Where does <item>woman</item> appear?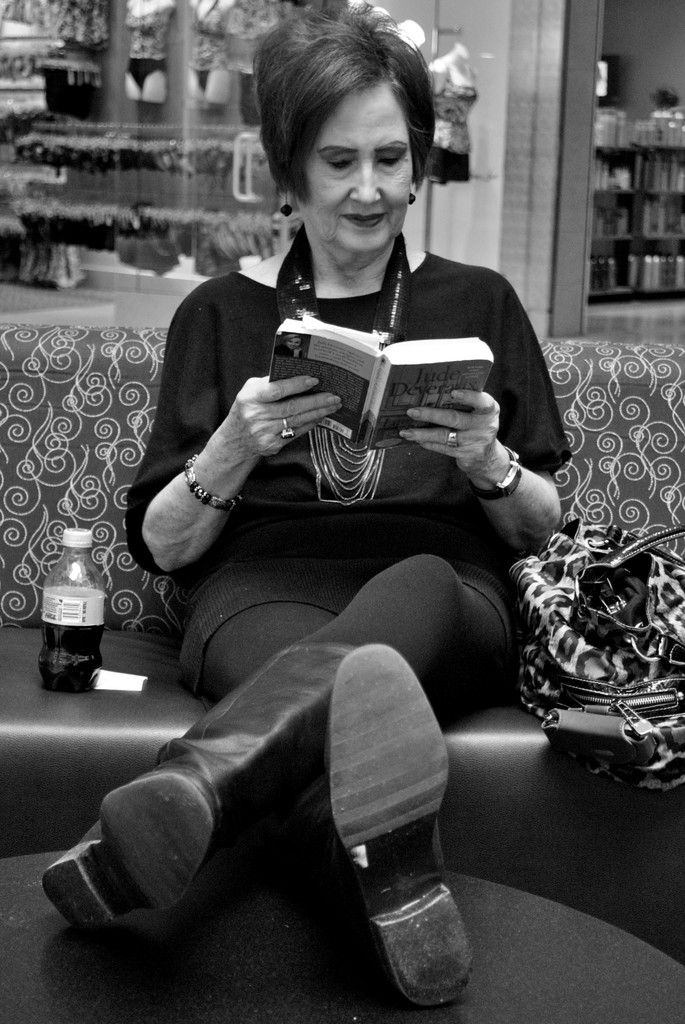
Appears at <bbox>36, 0, 566, 1010</bbox>.
